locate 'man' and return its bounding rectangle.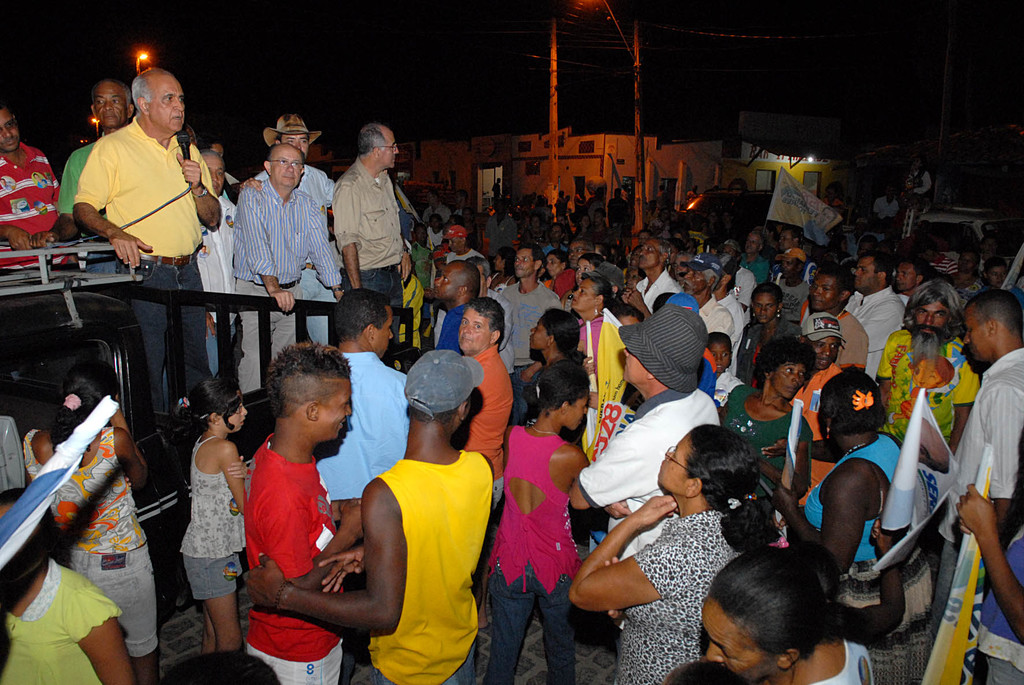
pyautogui.locateOnScreen(914, 416, 948, 474).
